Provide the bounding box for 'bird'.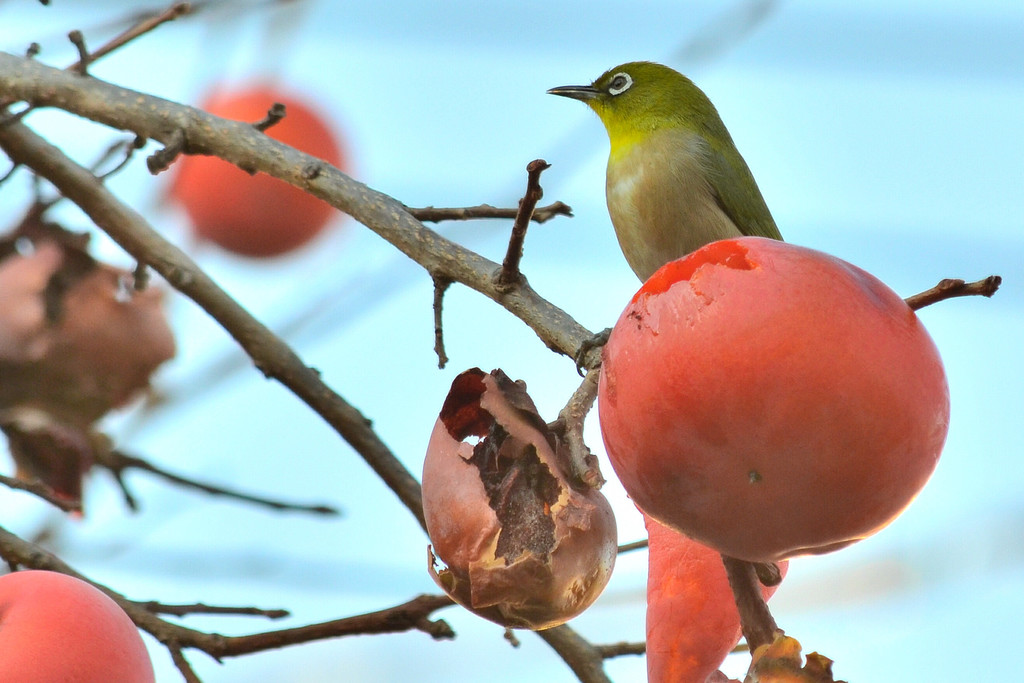
<box>531,65,812,275</box>.
